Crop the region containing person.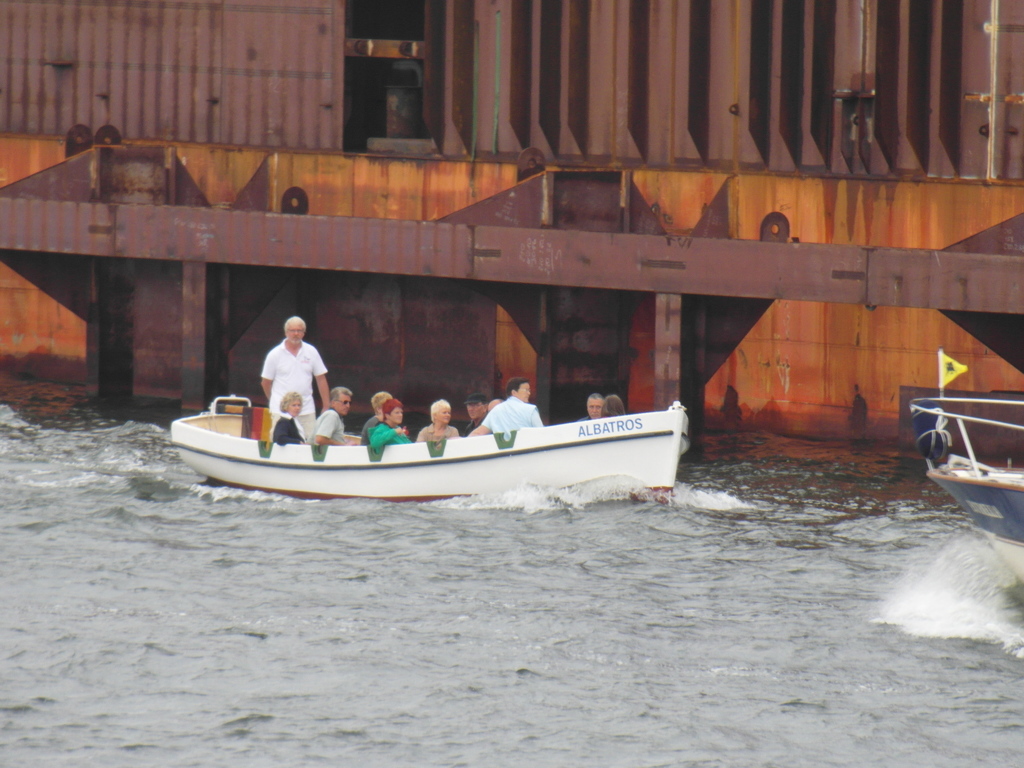
Crop region: BBox(488, 399, 506, 412).
